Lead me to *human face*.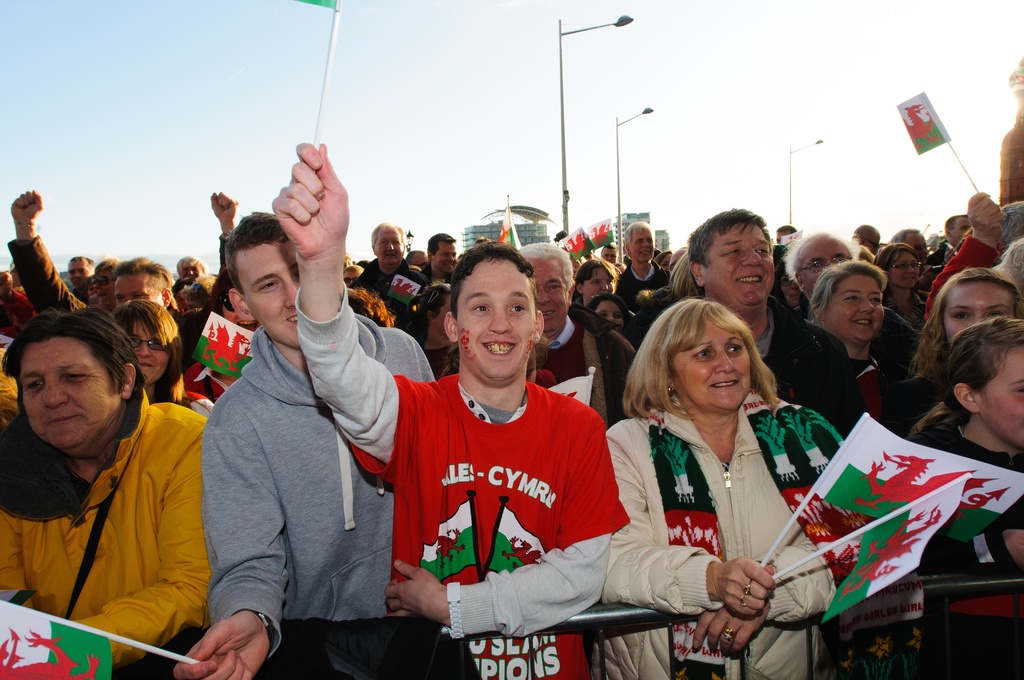
Lead to (left=942, top=278, right=1012, bottom=338).
